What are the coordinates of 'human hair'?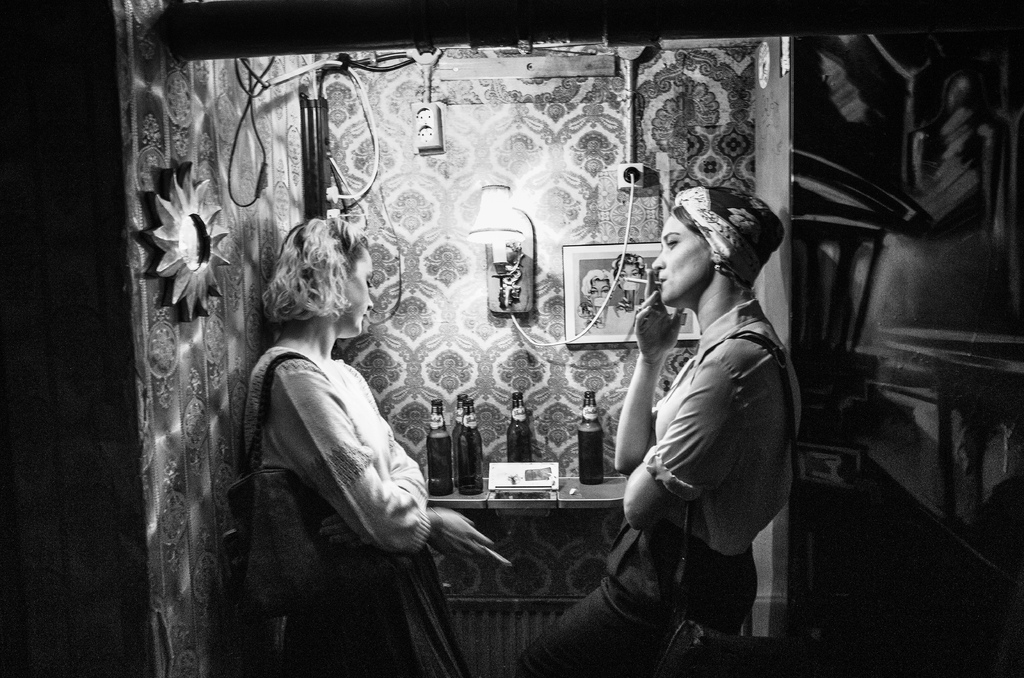
bbox=(262, 213, 363, 341).
